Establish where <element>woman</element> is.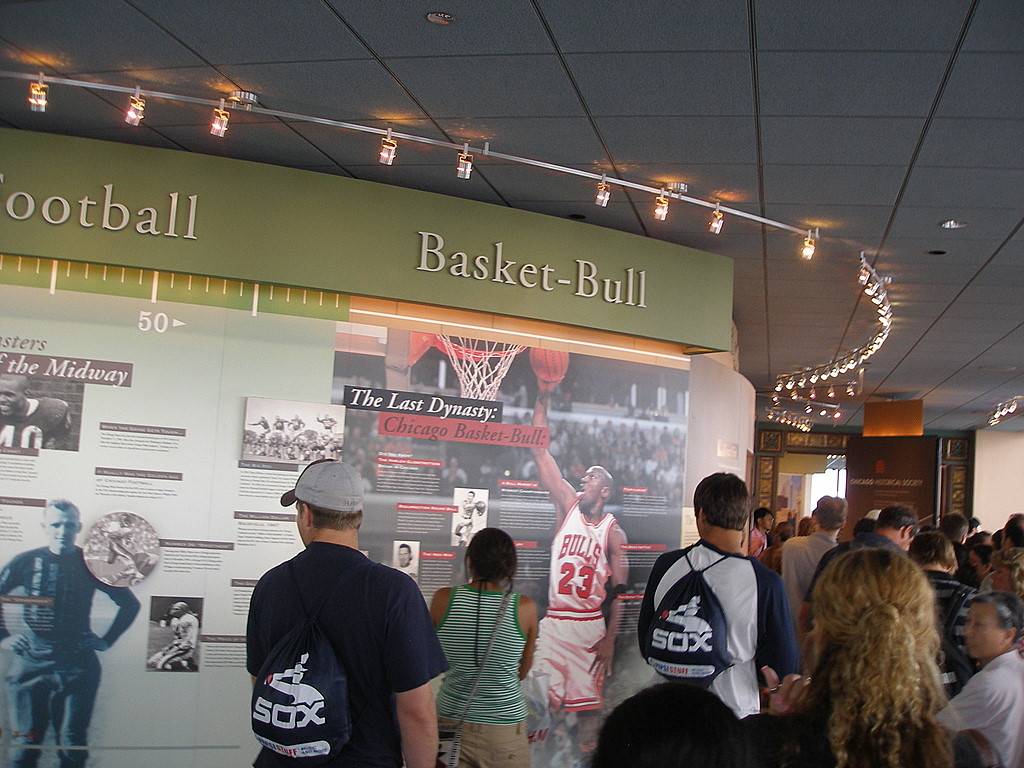
Established at pyautogui.locateOnScreen(975, 544, 998, 590).
